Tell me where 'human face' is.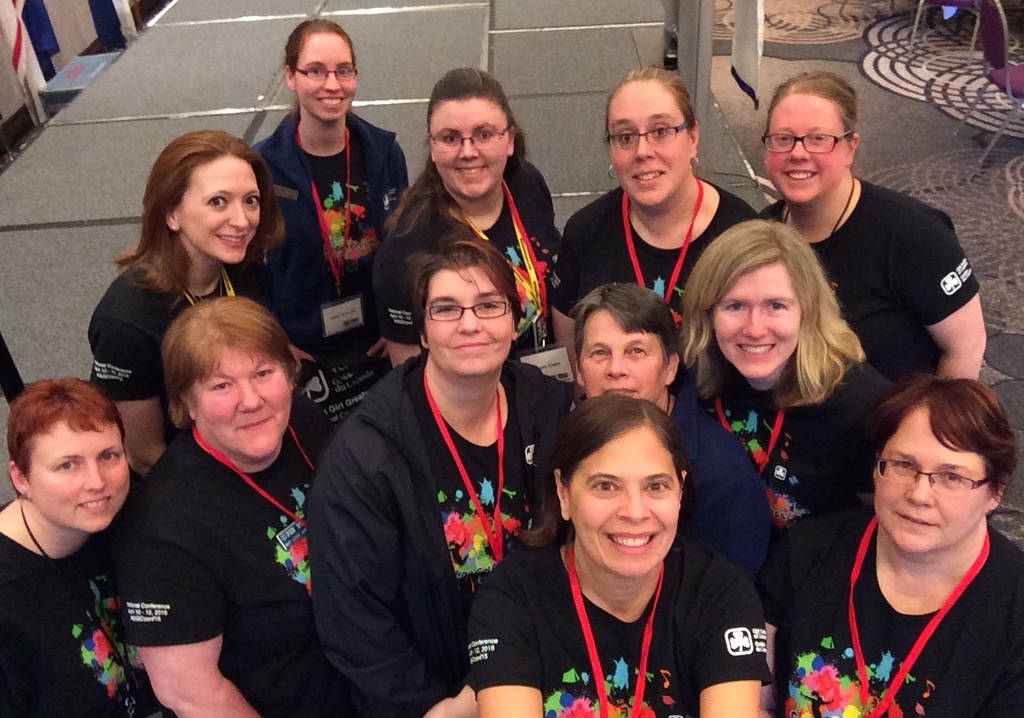
'human face' is at bbox=[714, 267, 801, 378].
